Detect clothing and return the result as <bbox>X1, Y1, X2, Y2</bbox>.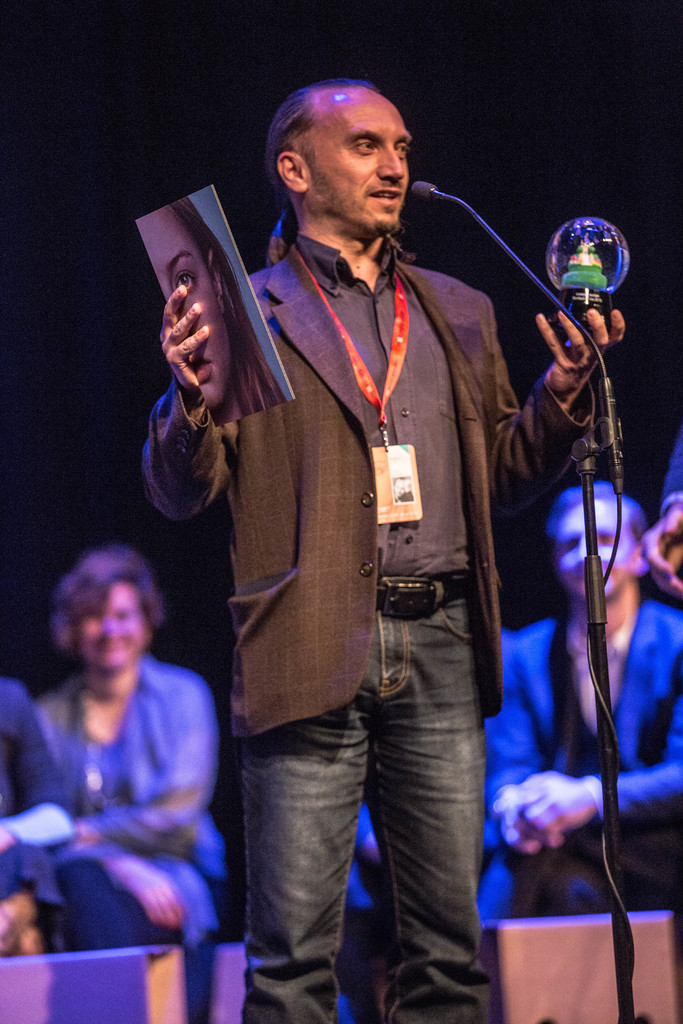
<bbox>0, 676, 63, 906</bbox>.
